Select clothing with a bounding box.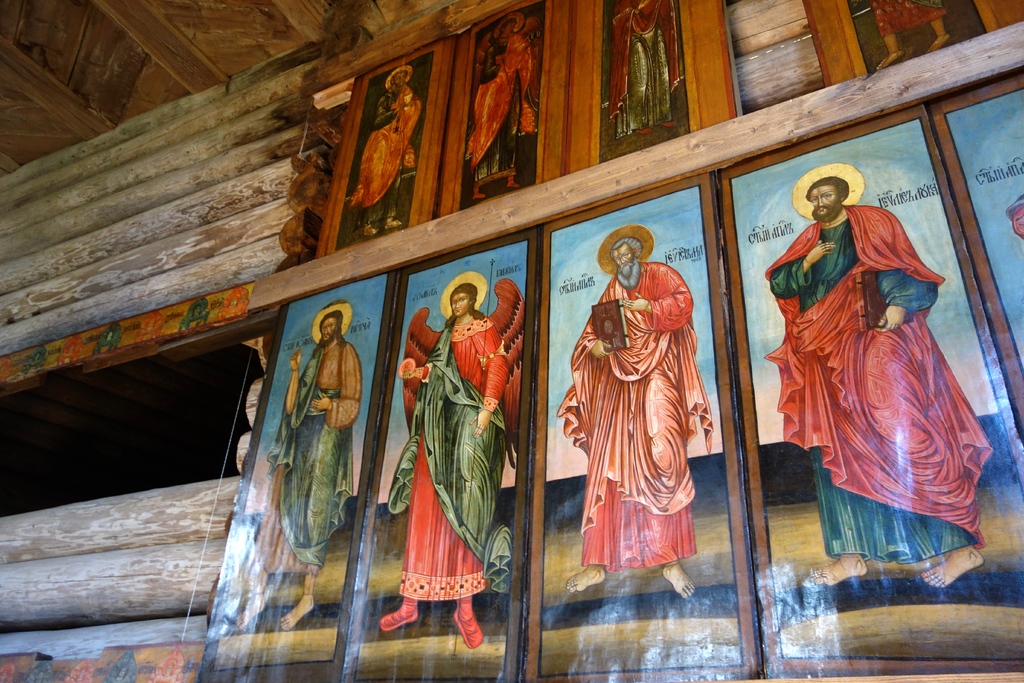
x1=575, y1=254, x2=710, y2=586.
